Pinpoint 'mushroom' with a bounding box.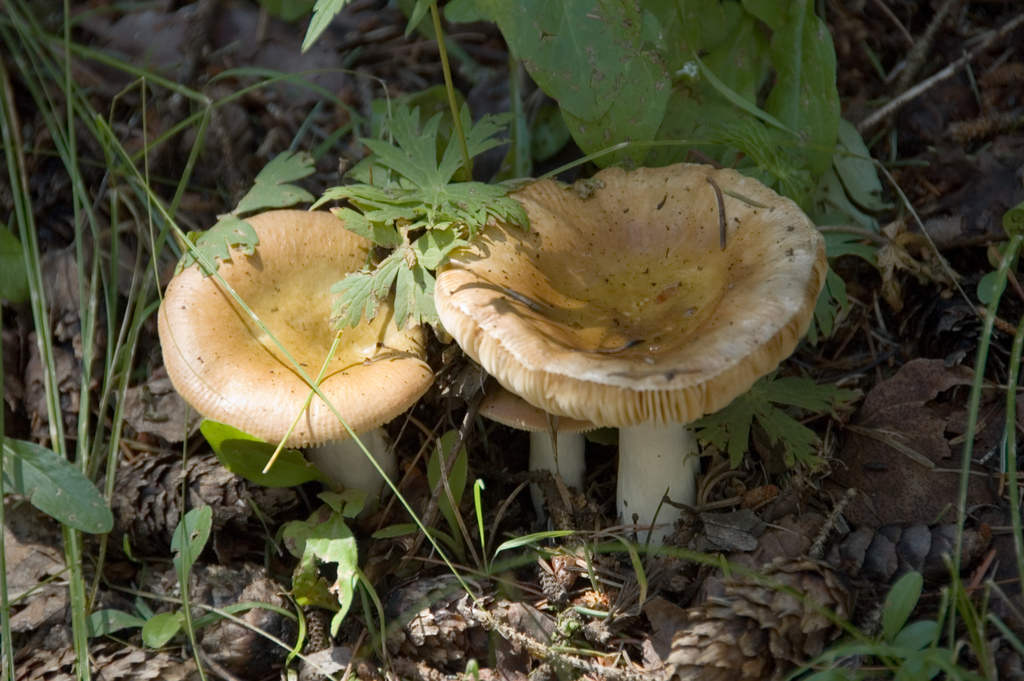
430, 165, 829, 550.
